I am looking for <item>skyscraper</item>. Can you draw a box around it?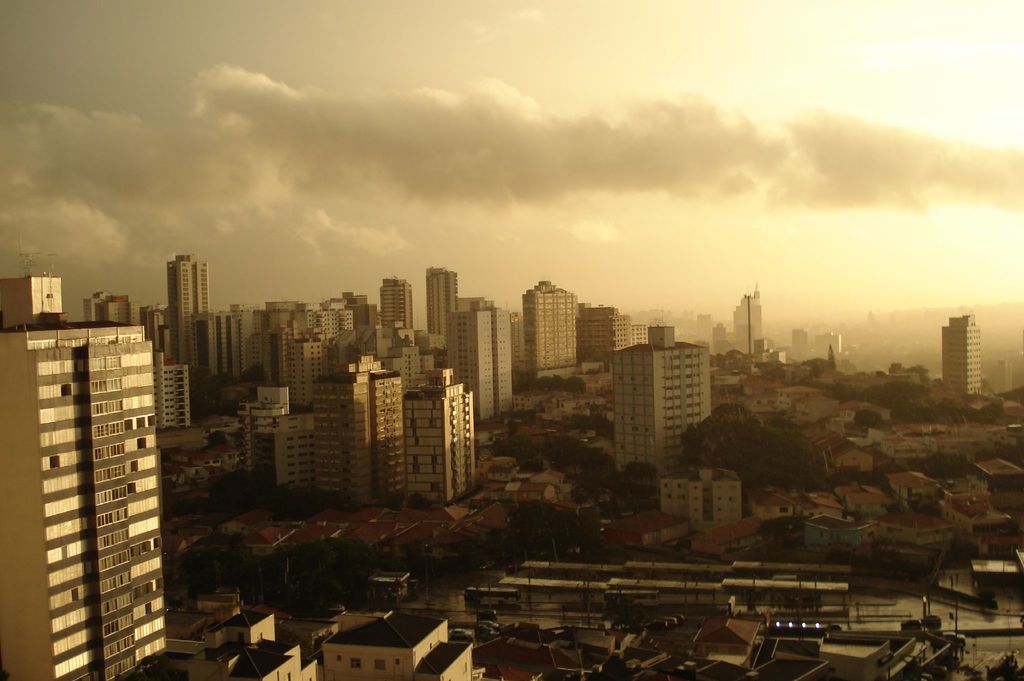
Sure, the bounding box is x1=940 y1=309 x2=984 y2=398.
